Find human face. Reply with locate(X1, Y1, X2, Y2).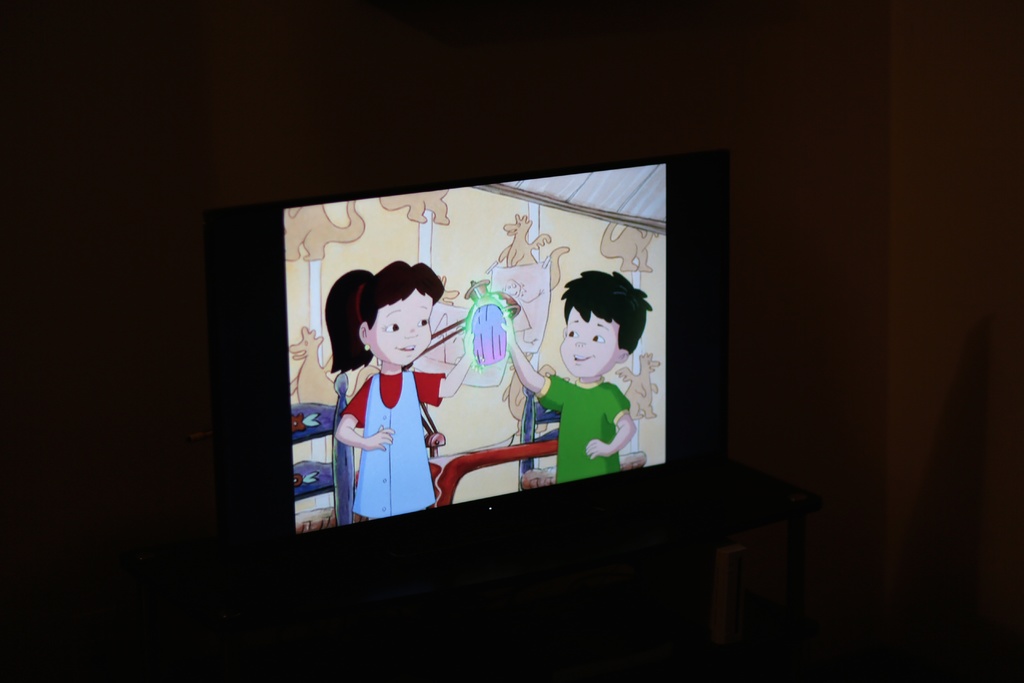
locate(556, 304, 620, 375).
